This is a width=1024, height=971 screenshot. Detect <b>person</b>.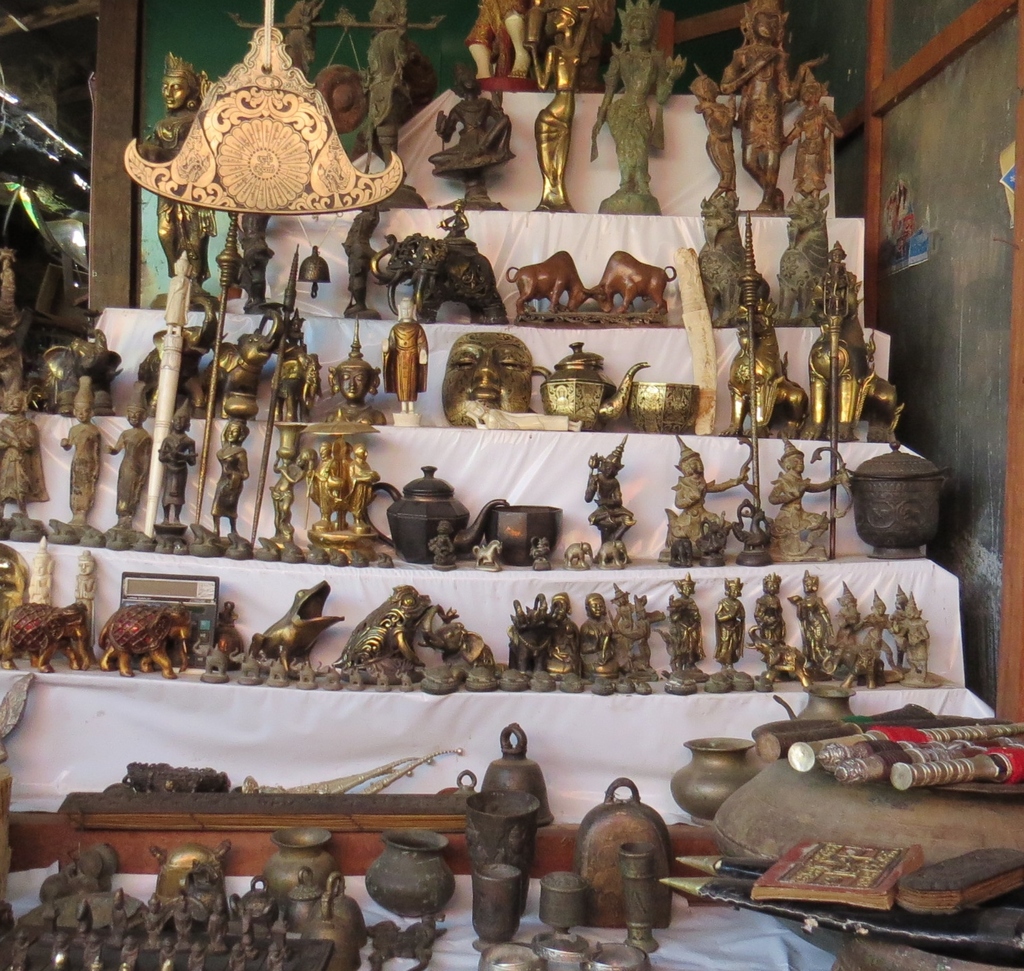
crop(783, 568, 831, 663).
